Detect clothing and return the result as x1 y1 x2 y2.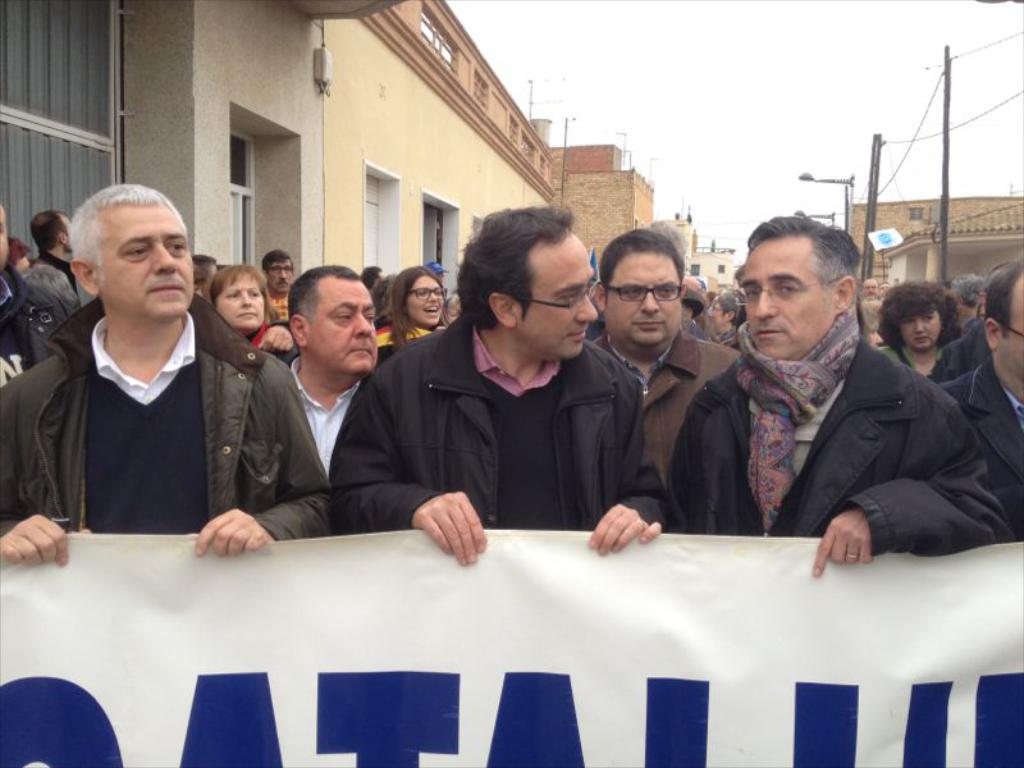
628 317 997 554.
